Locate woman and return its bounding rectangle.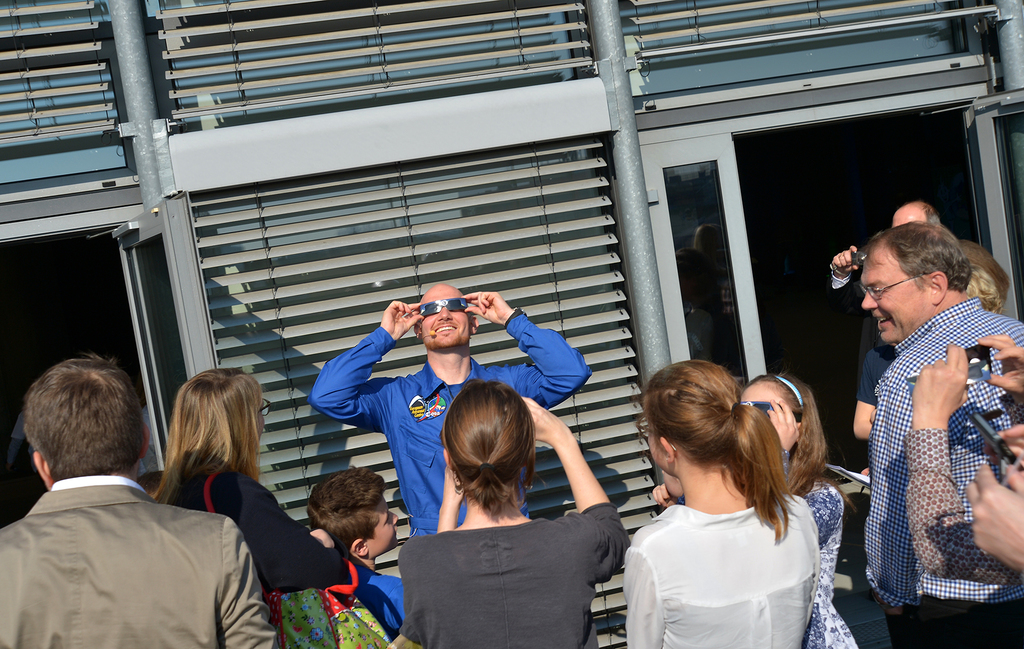
box(398, 380, 627, 648).
